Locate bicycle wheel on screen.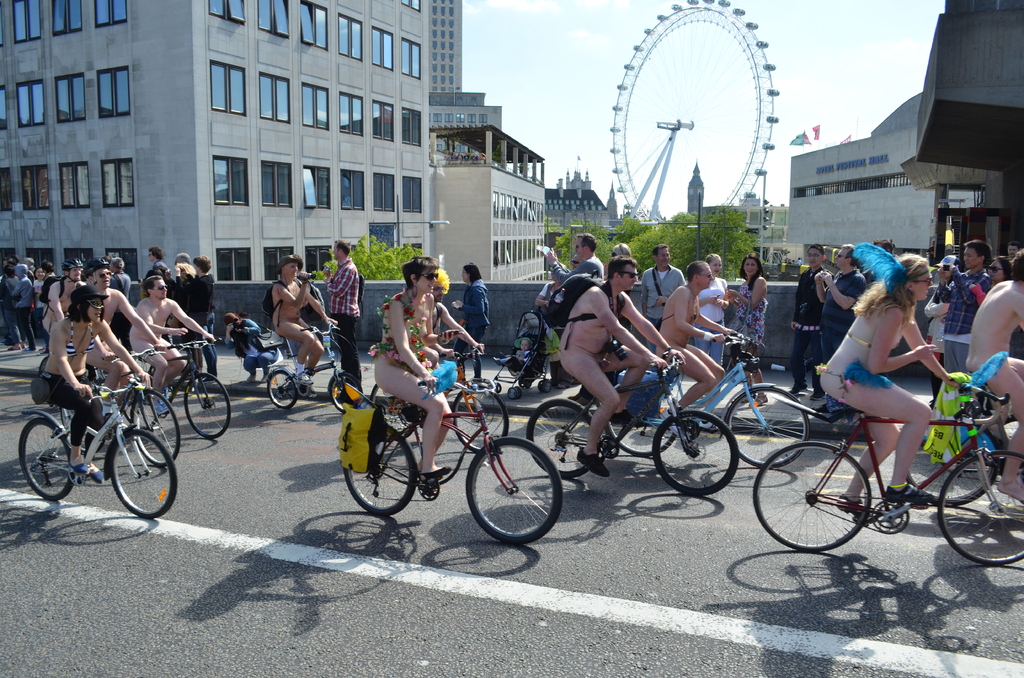
On screen at <box>523,394,609,474</box>.
